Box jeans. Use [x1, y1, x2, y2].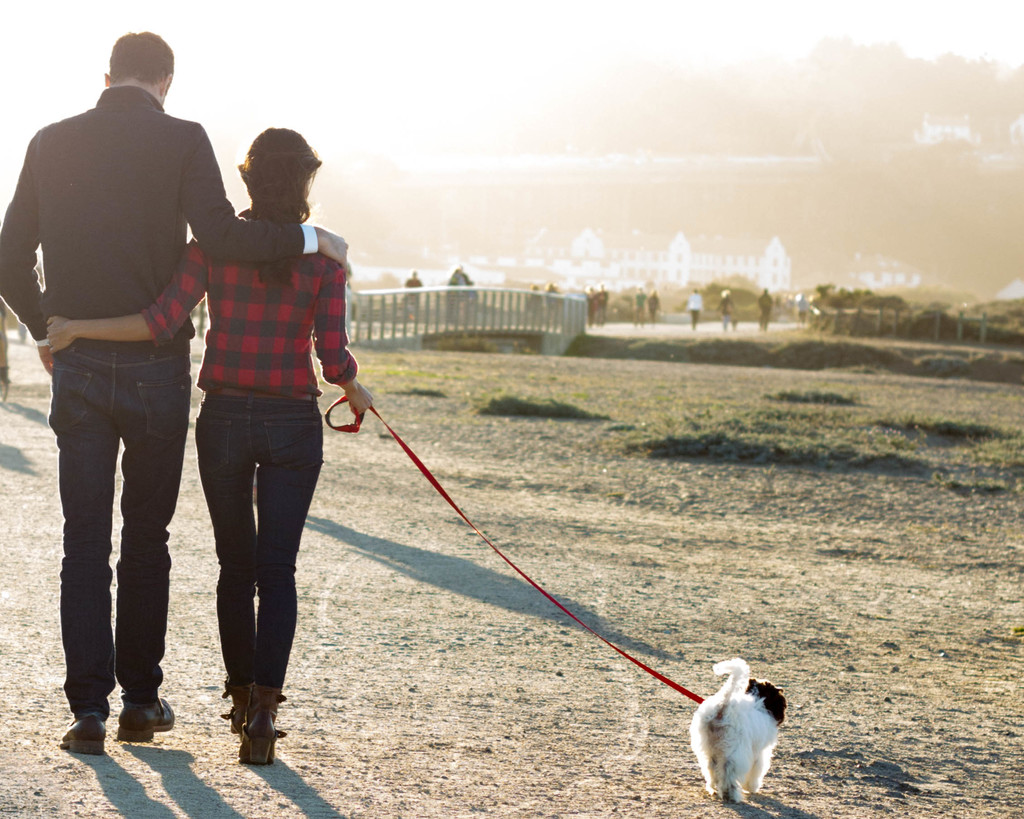
[195, 396, 318, 695].
